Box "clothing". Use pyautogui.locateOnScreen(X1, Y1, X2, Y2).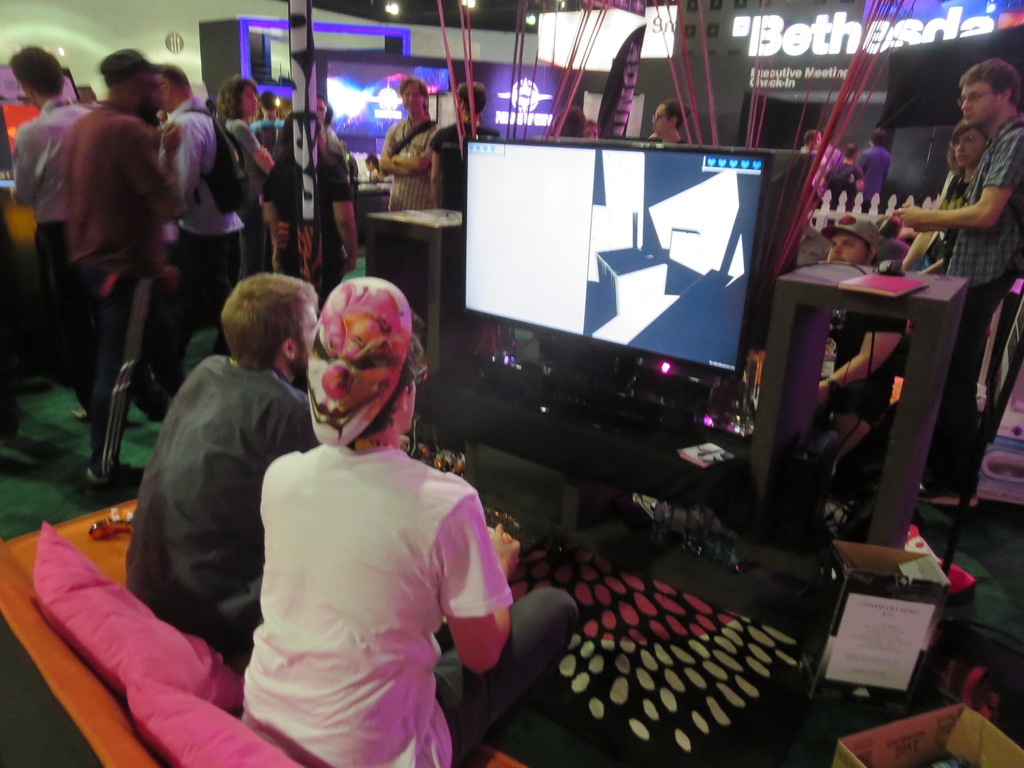
pyautogui.locateOnScreen(817, 163, 861, 220).
